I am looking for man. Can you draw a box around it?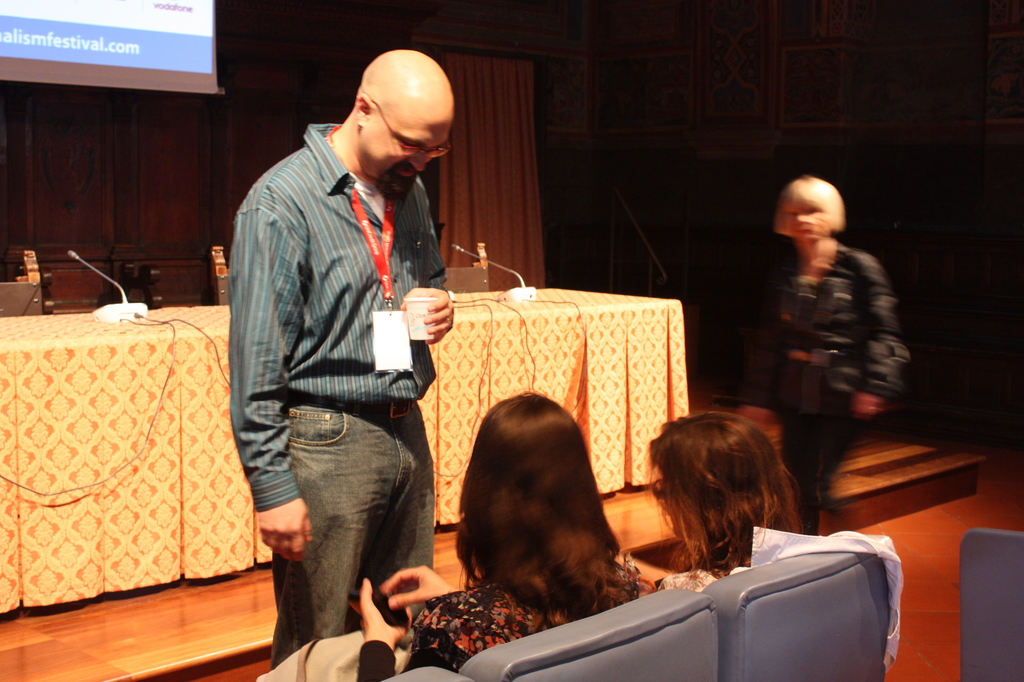
Sure, the bounding box is bbox=[231, 47, 455, 667].
